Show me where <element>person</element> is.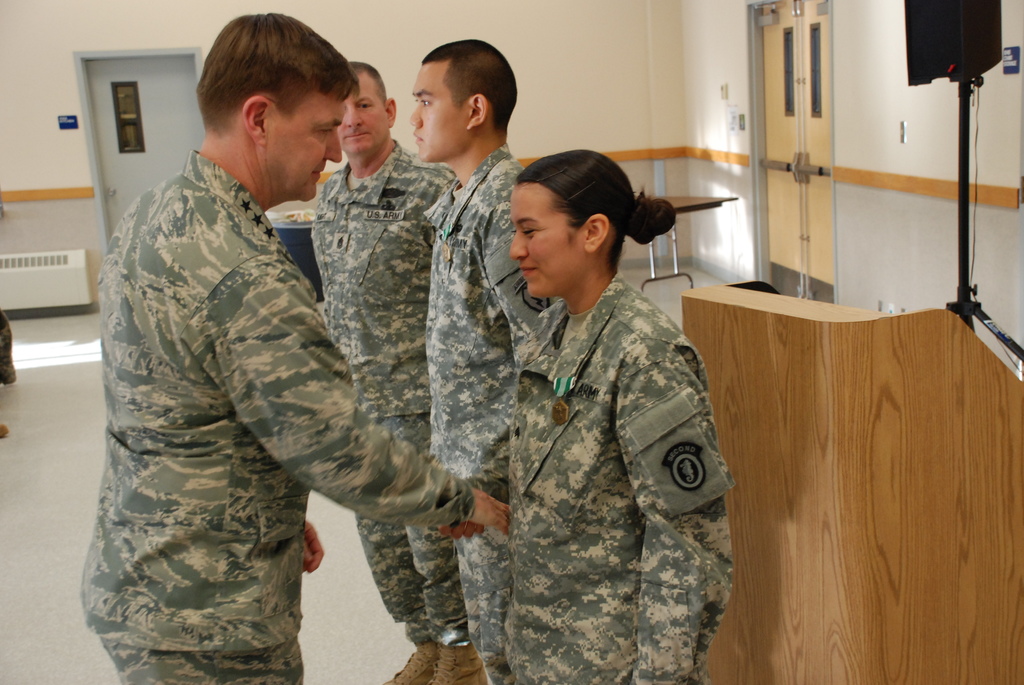
<element>person</element> is at detection(0, 311, 17, 437).
